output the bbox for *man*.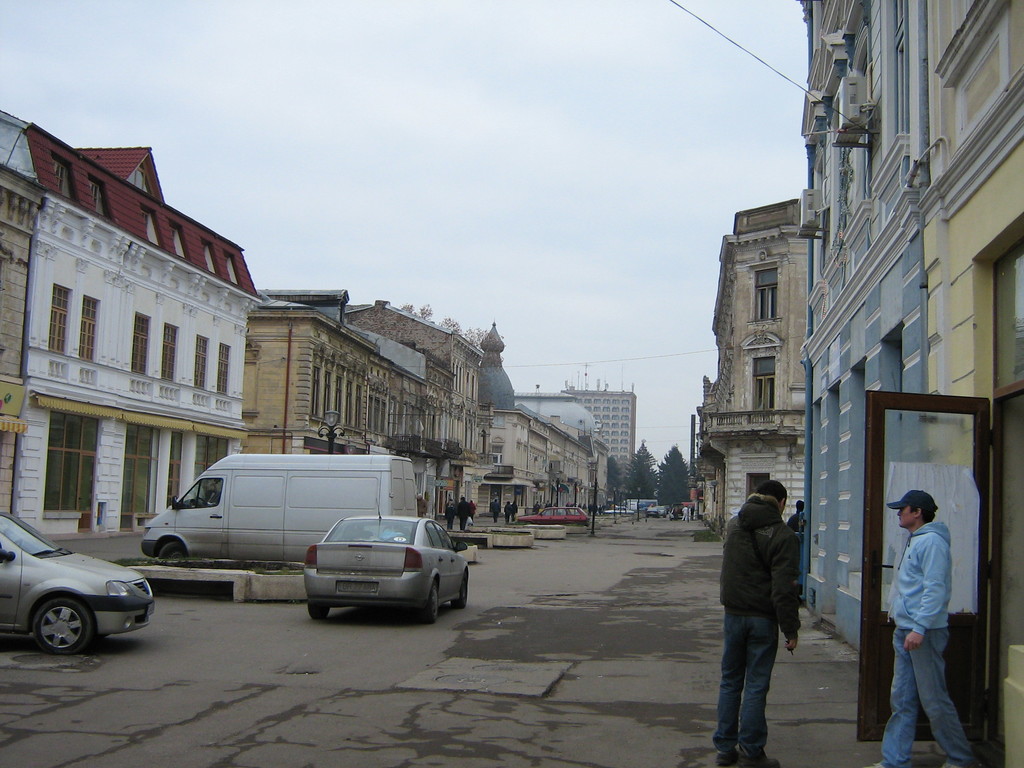
(715,479,804,767).
